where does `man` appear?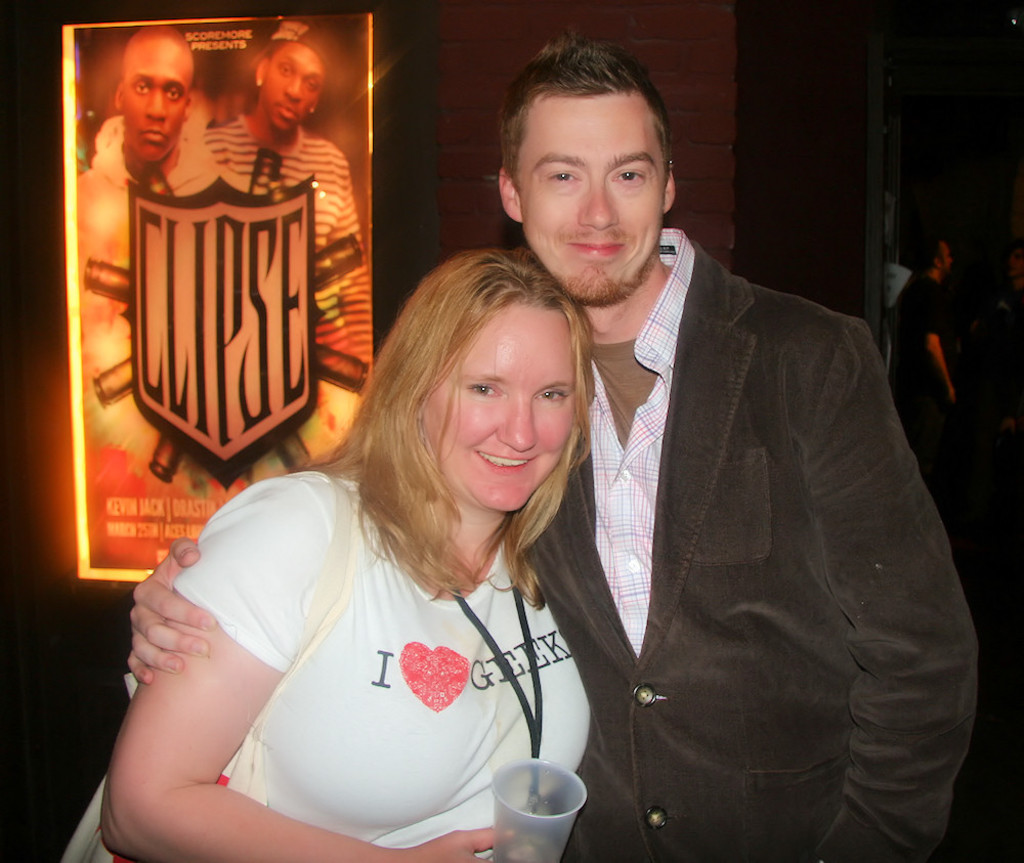
Appears at detection(511, 93, 961, 862).
